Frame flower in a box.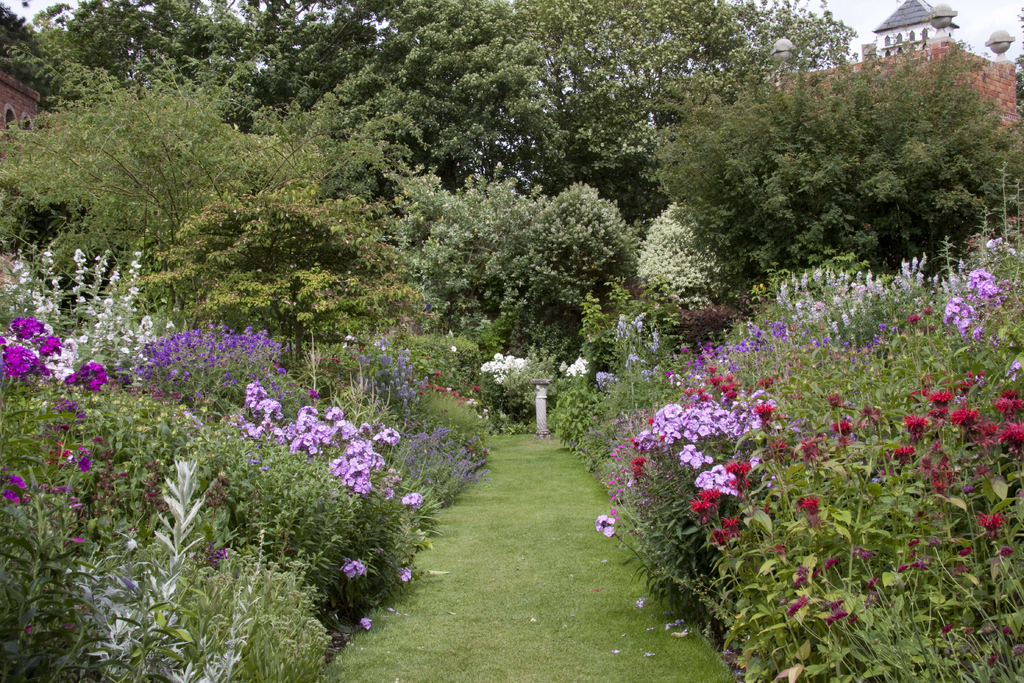
rect(9, 474, 26, 488).
